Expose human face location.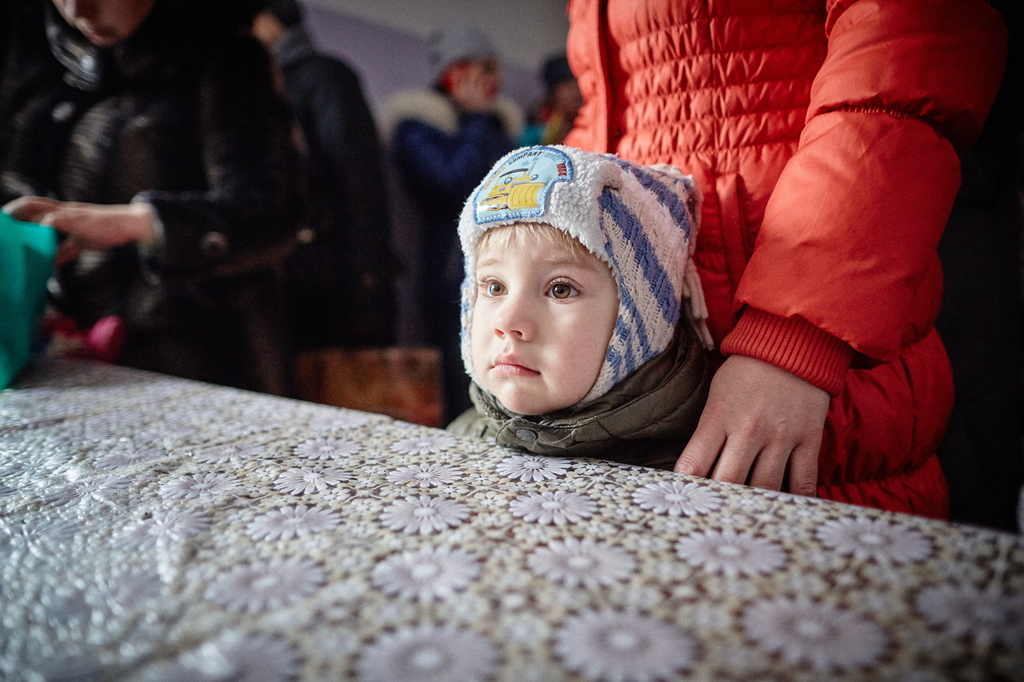
Exposed at box=[469, 214, 621, 415].
